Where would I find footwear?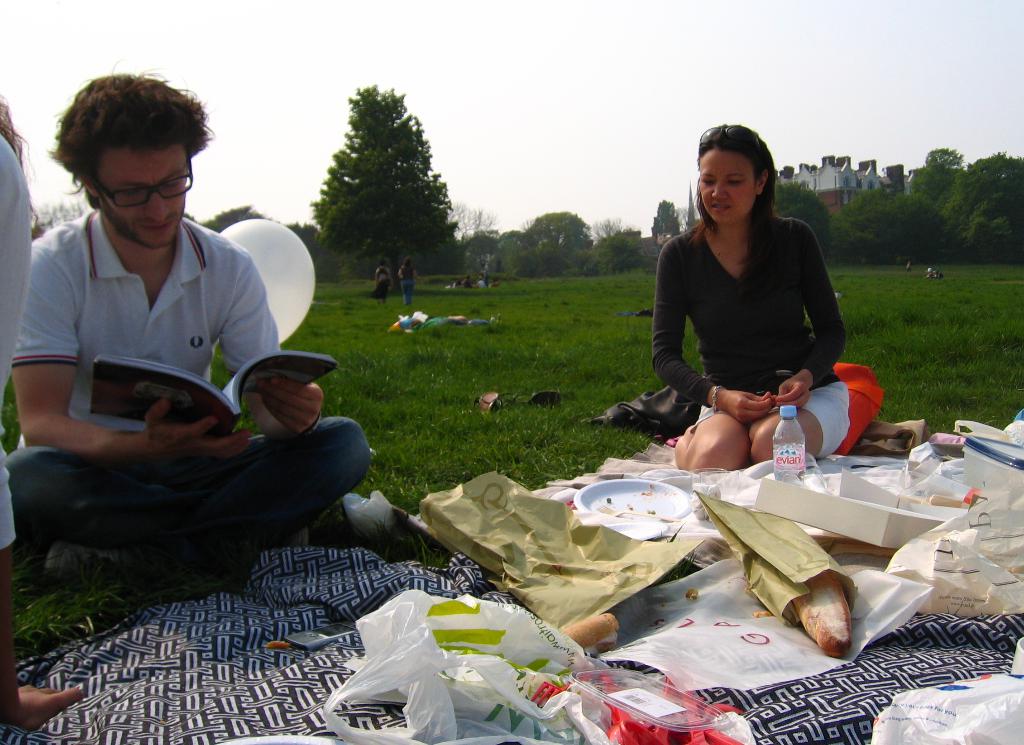
At Rect(281, 524, 314, 556).
